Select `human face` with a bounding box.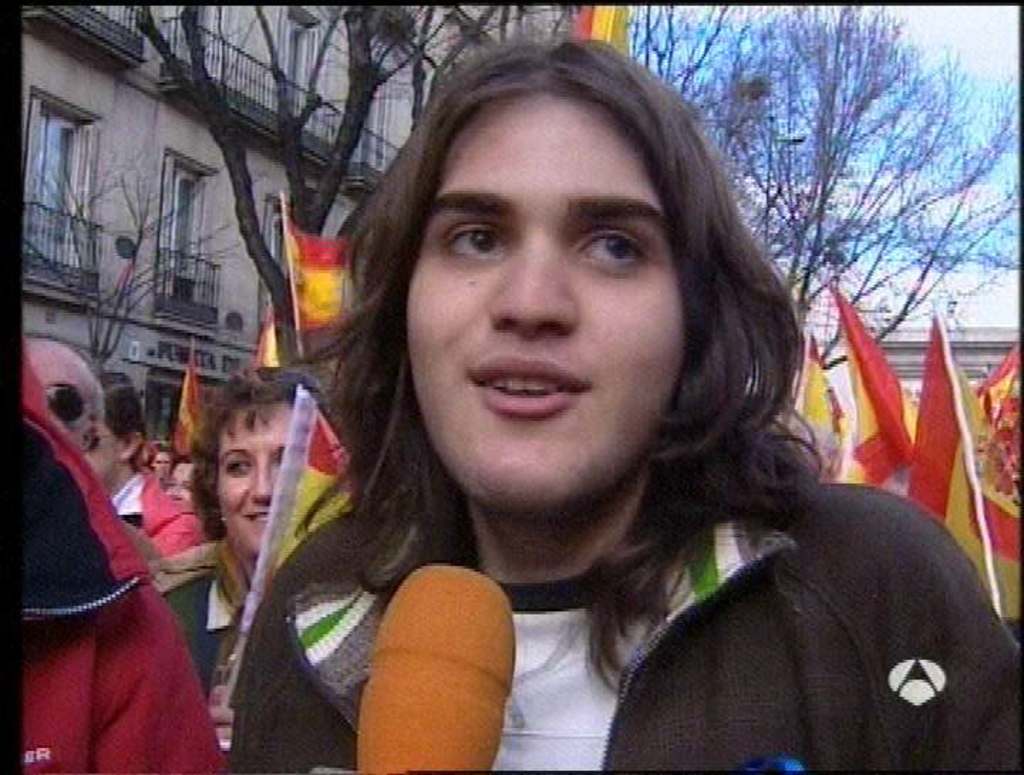
crop(411, 94, 688, 505).
